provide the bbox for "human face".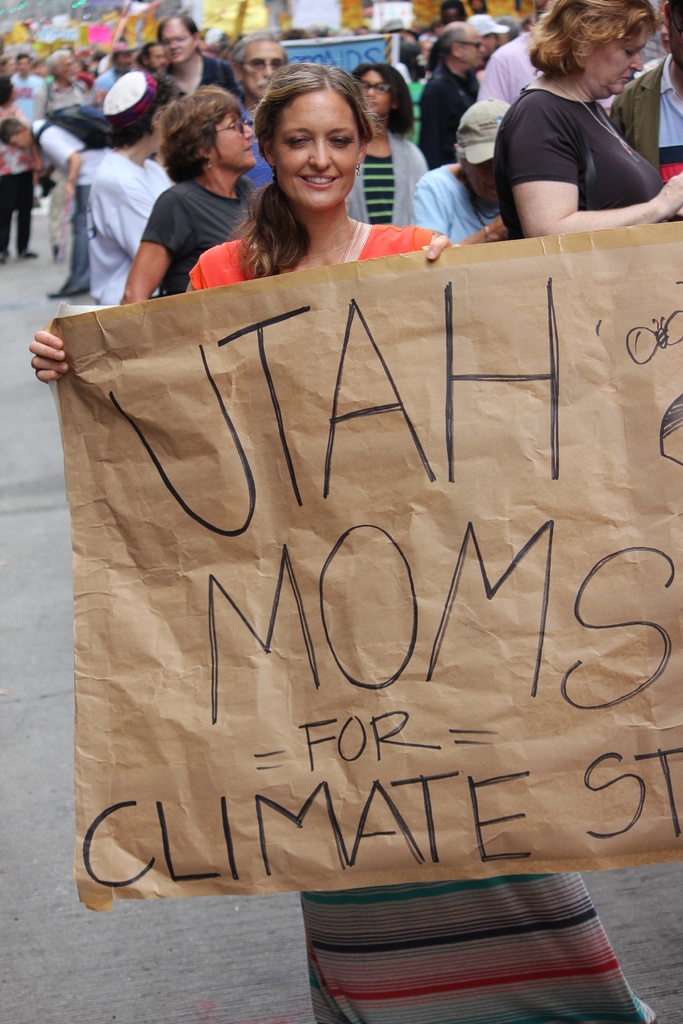
<bbox>578, 26, 641, 95</bbox>.
